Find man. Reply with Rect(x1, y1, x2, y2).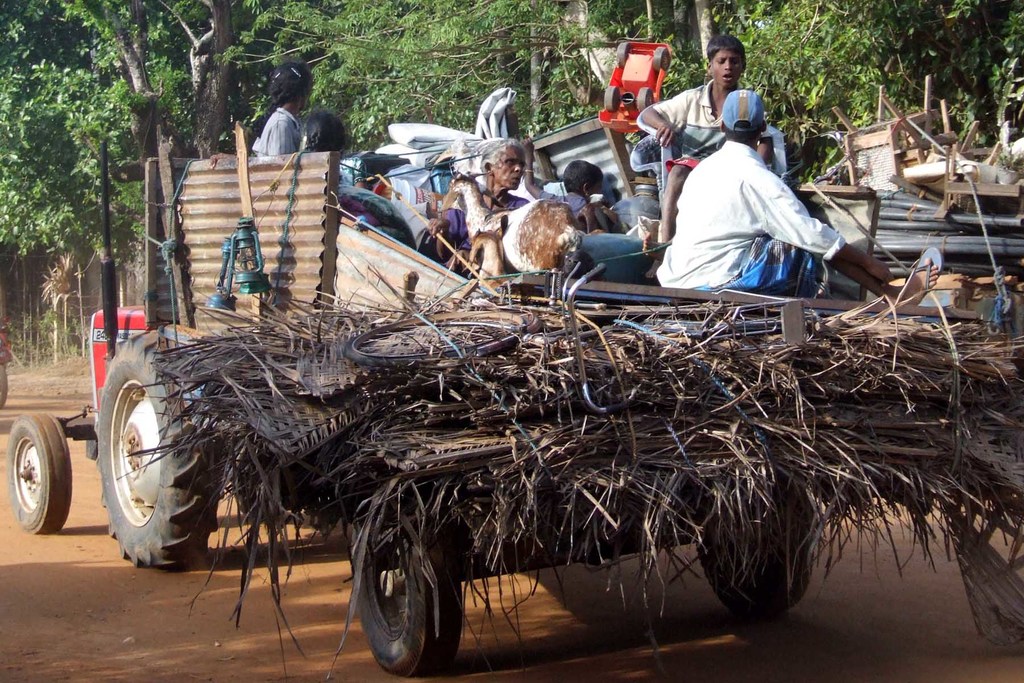
Rect(659, 86, 940, 297).
